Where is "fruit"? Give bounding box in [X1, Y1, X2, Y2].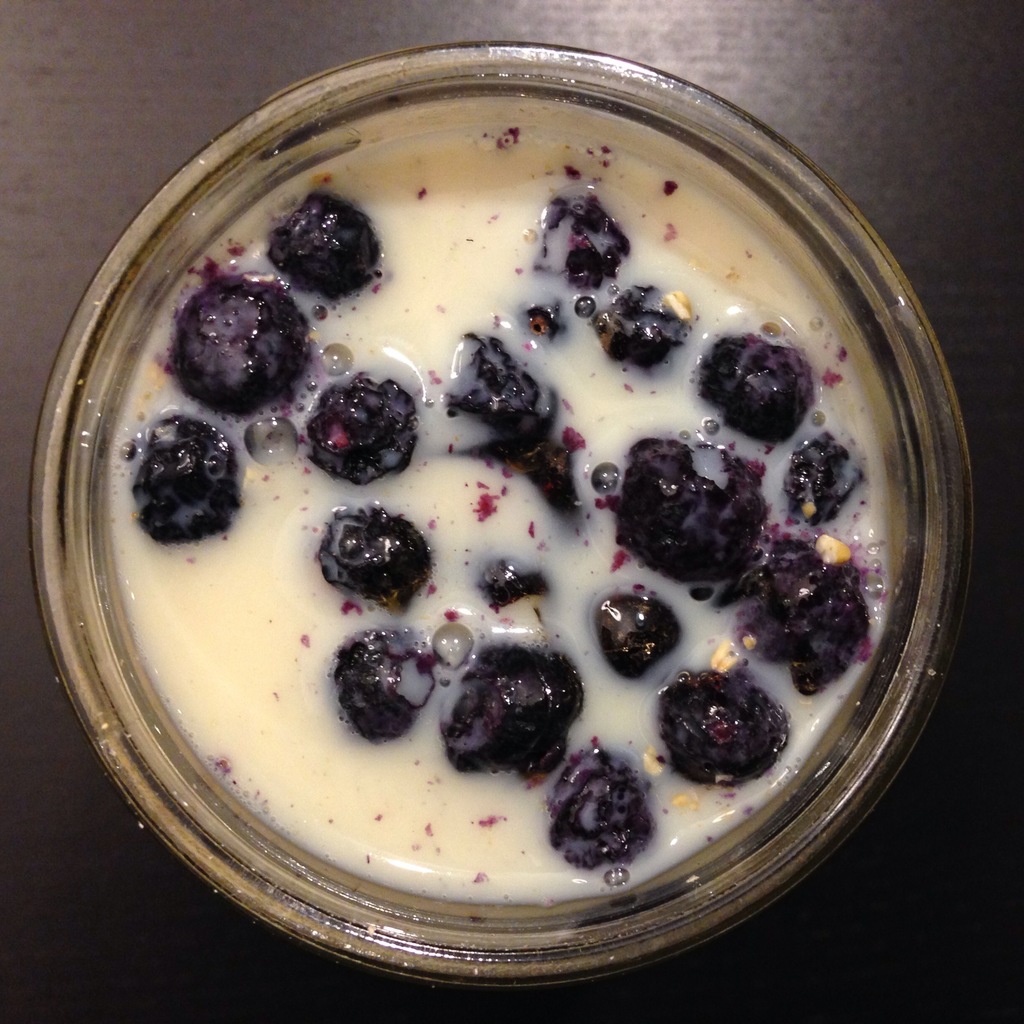
[698, 332, 817, 447].
